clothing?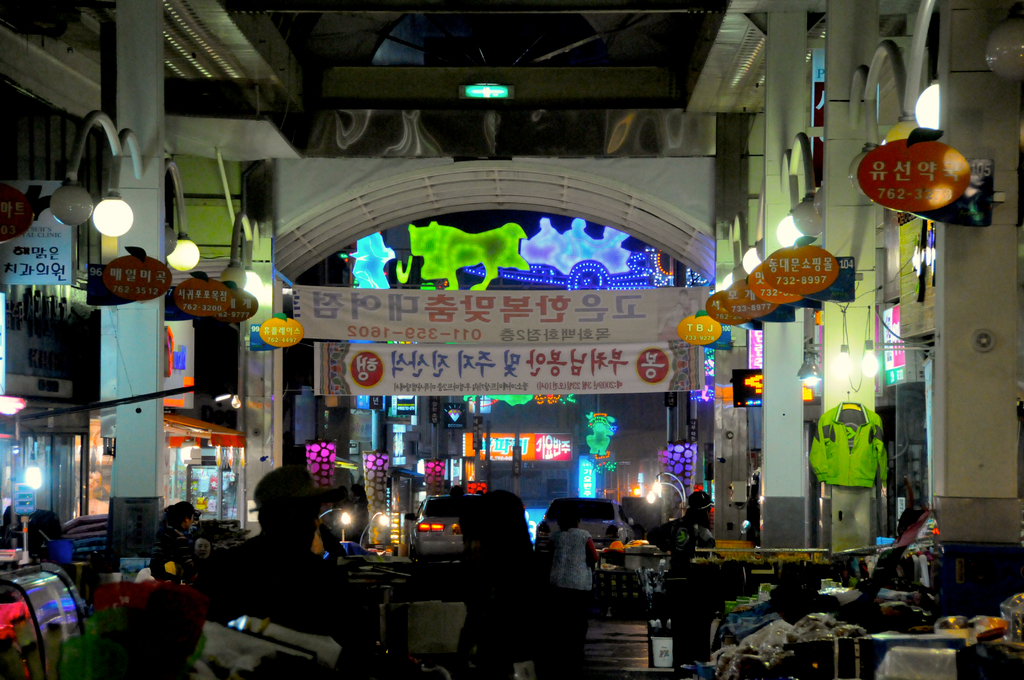
BBox(465, 526, 552, 675)
